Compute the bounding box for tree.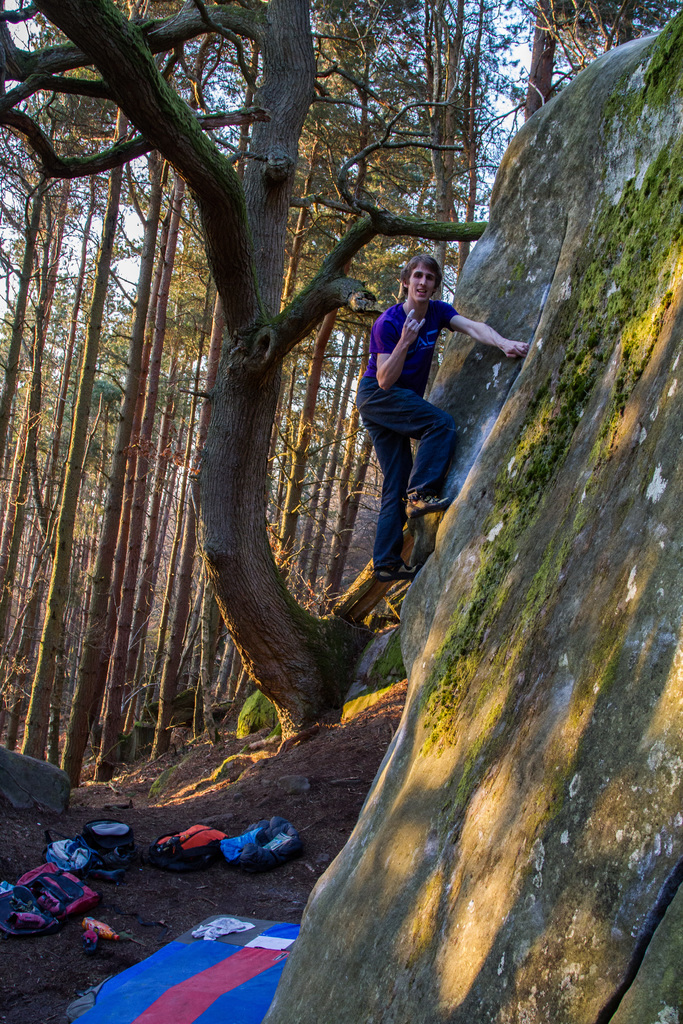
471,0,682,188.
